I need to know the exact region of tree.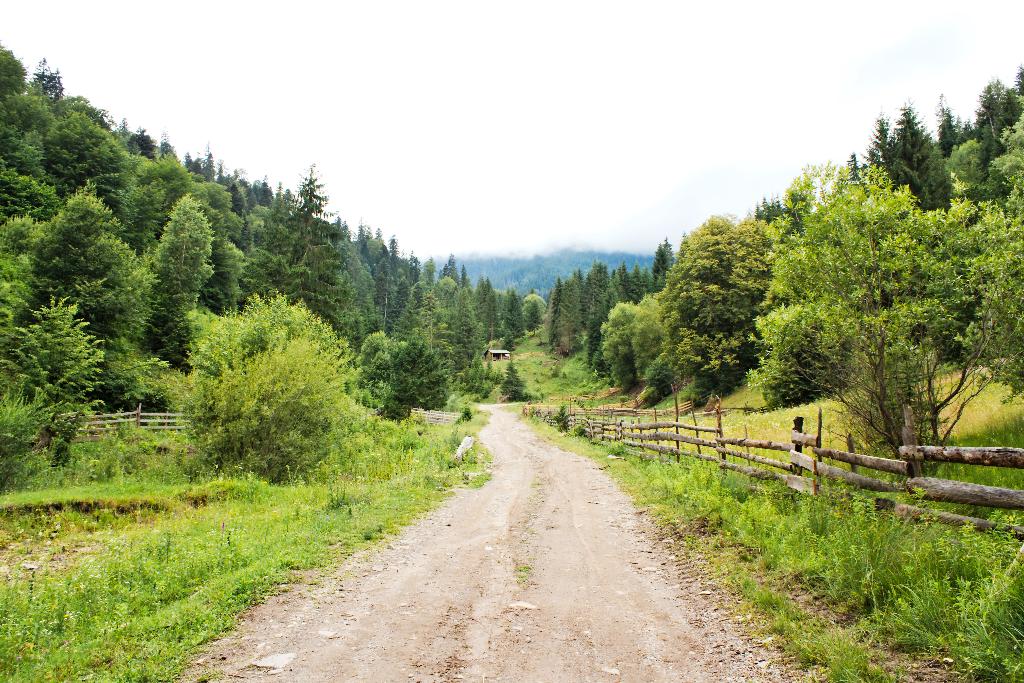
Region: 754/304/853/425.
